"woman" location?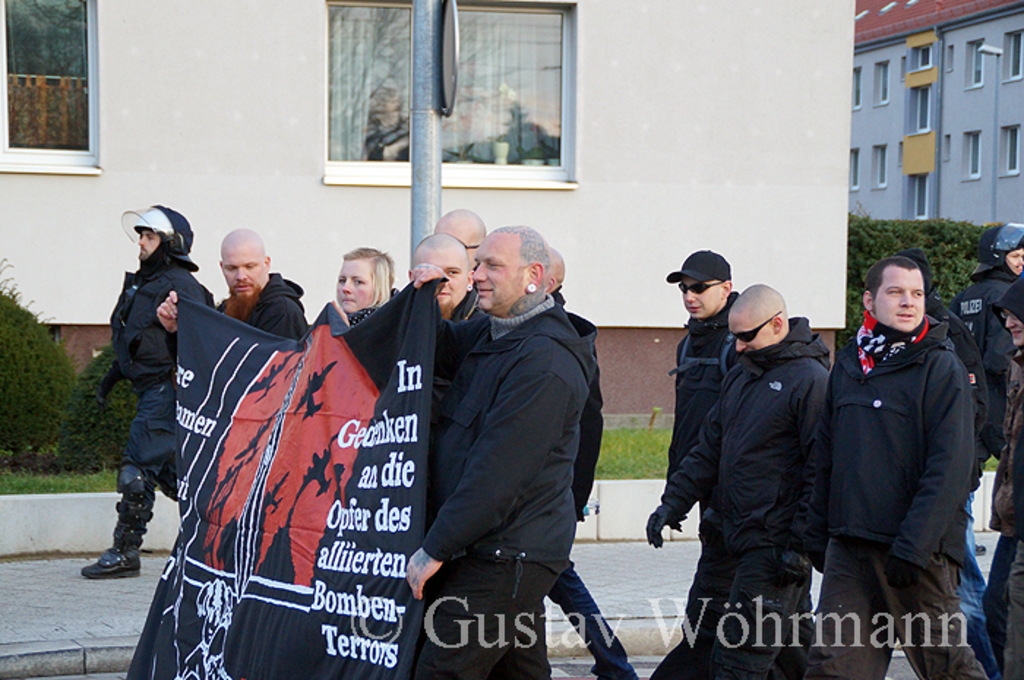
box=[338, 249, 396, 311]
